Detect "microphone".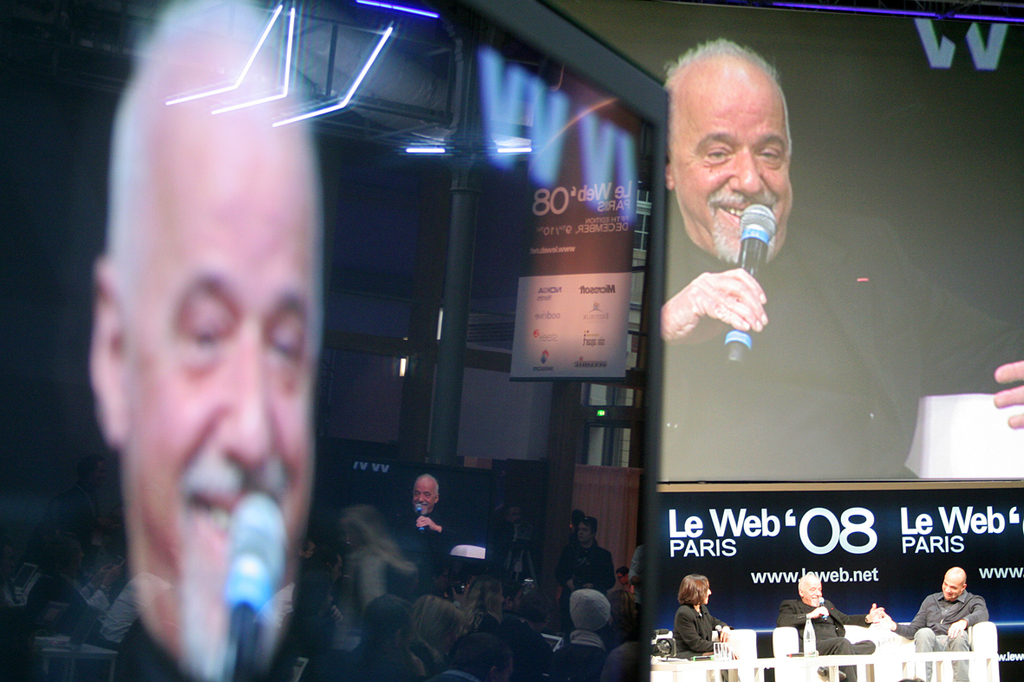
Detected at bbox(725, 202, 776, 365).
